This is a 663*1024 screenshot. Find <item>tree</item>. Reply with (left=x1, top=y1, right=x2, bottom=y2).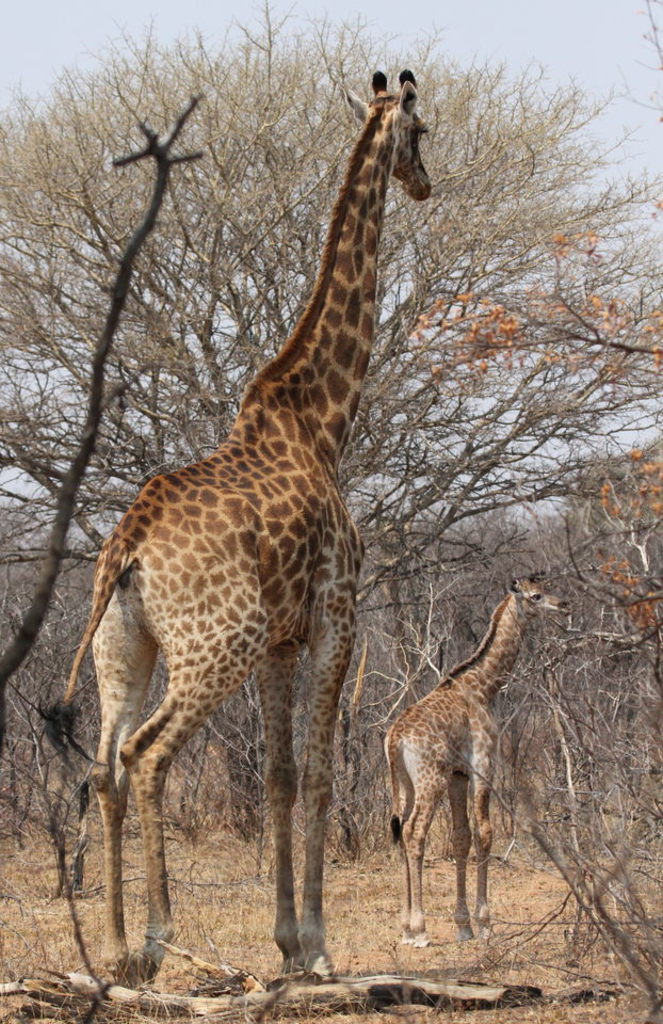
(left=0, top=538, right=96, bottom=850).
